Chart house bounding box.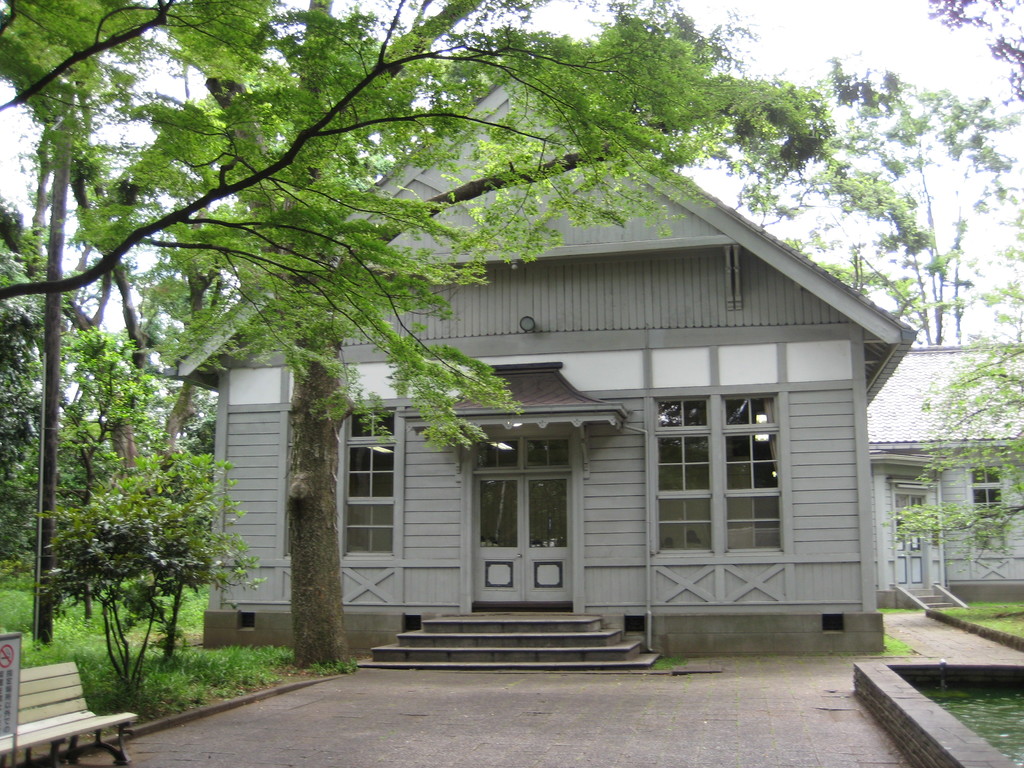
Charted: region(106, 132, 920, 685).
